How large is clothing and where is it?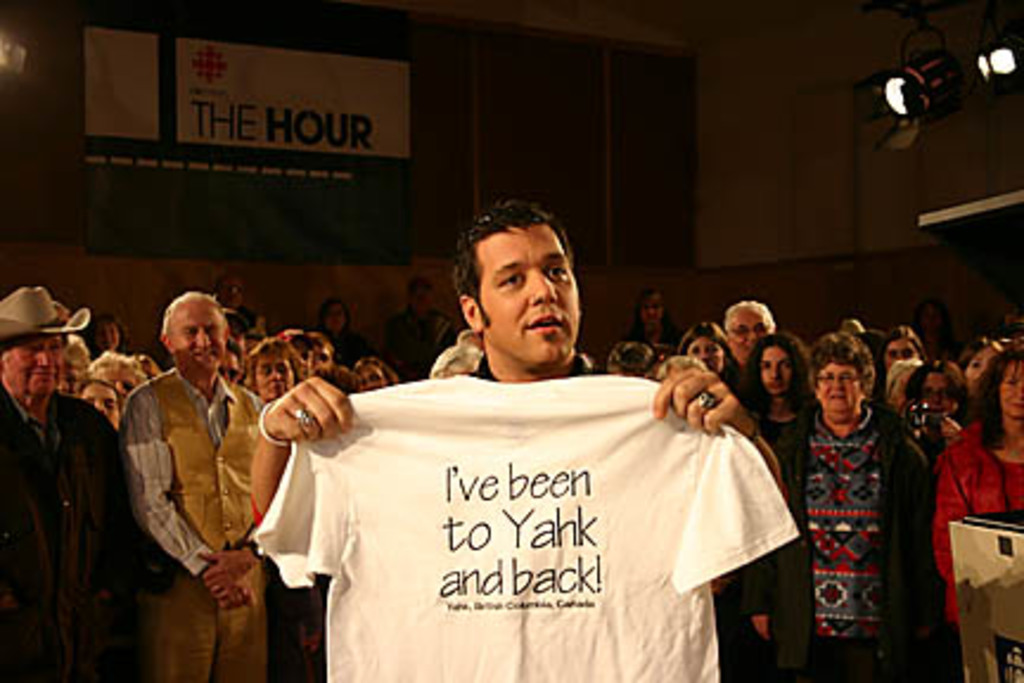
Bounding box: 0,391,147,681.
